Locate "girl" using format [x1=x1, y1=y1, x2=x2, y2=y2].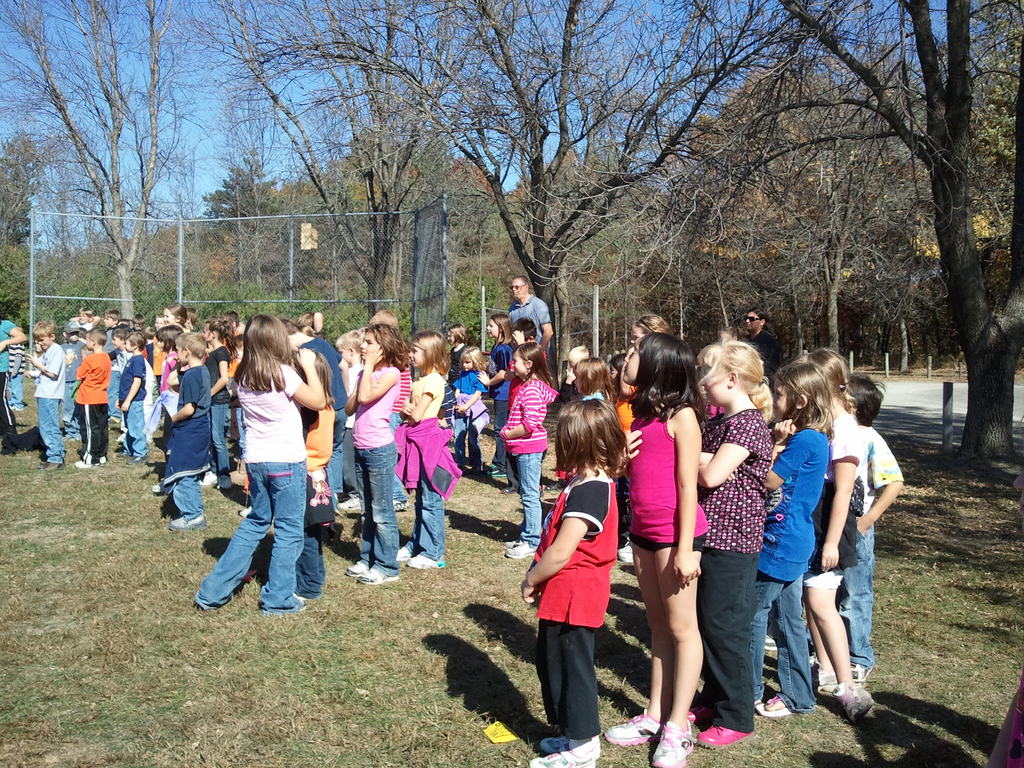
[x1=292, y1=357, x2=340, y2=598].
